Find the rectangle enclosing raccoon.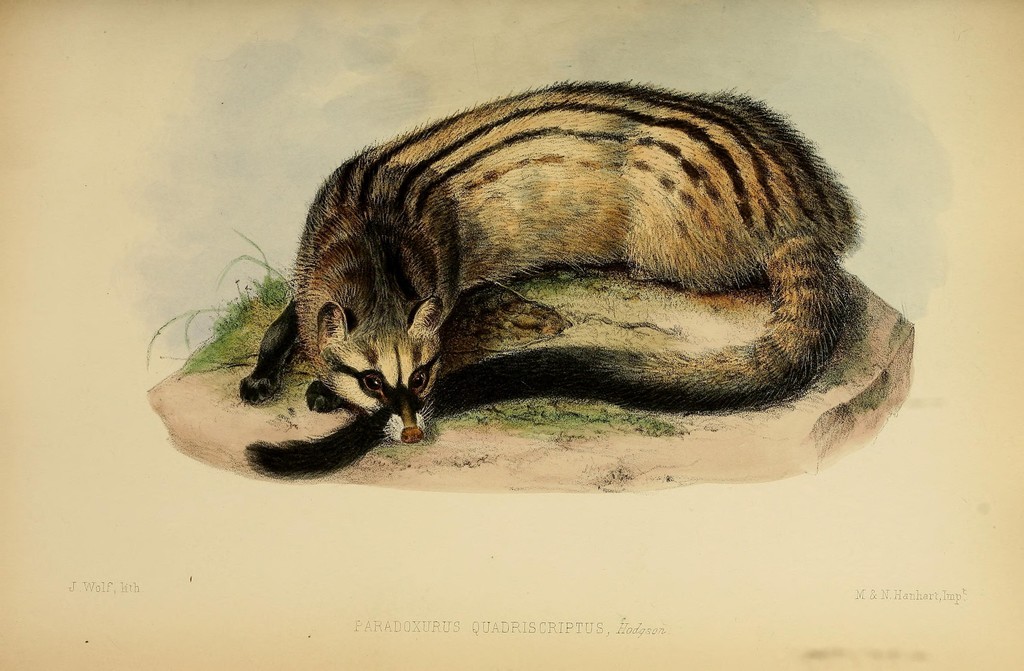
<box>239,80,861,441</box>.
